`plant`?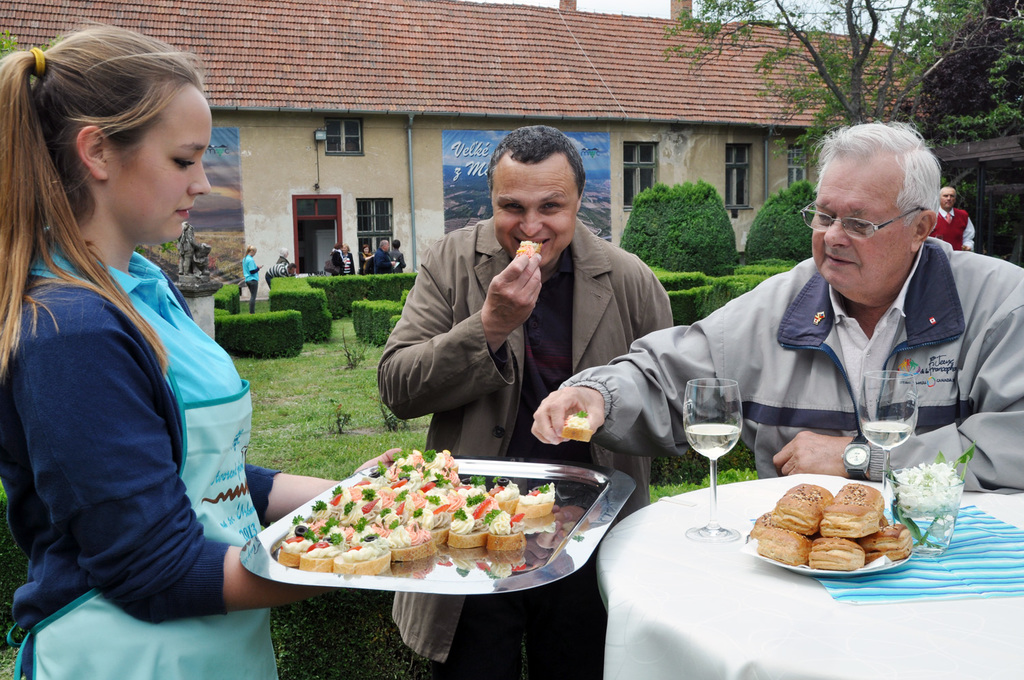
212, 277, 241, 313
